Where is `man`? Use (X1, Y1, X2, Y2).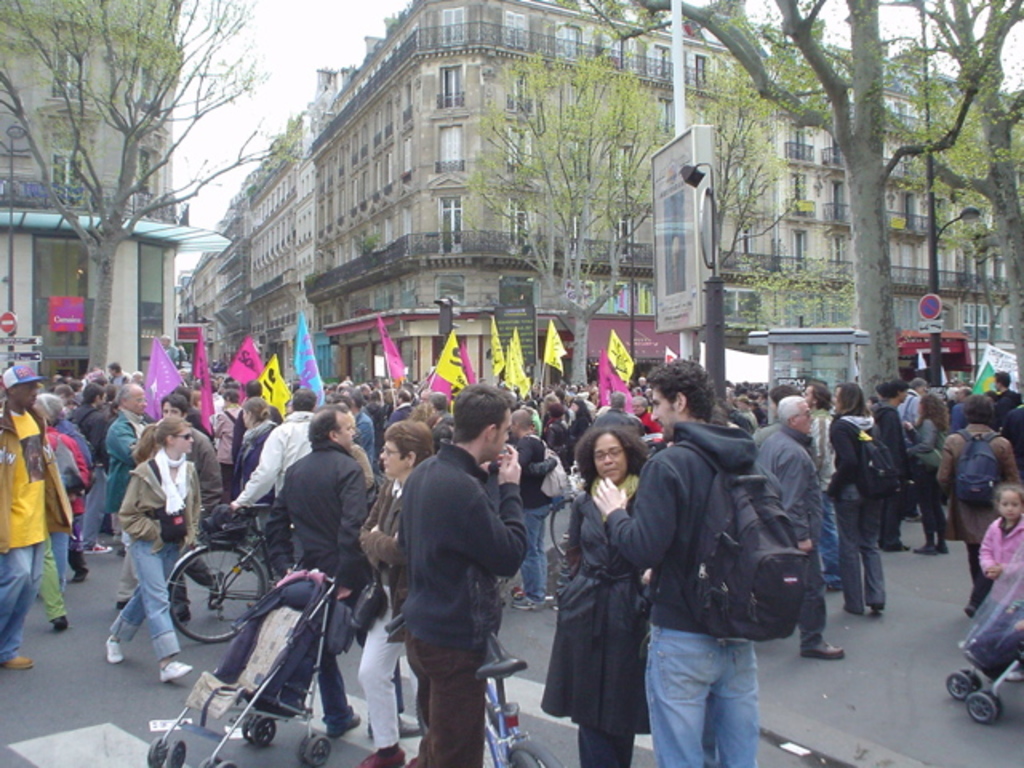
(226, 389, 320, 507).
